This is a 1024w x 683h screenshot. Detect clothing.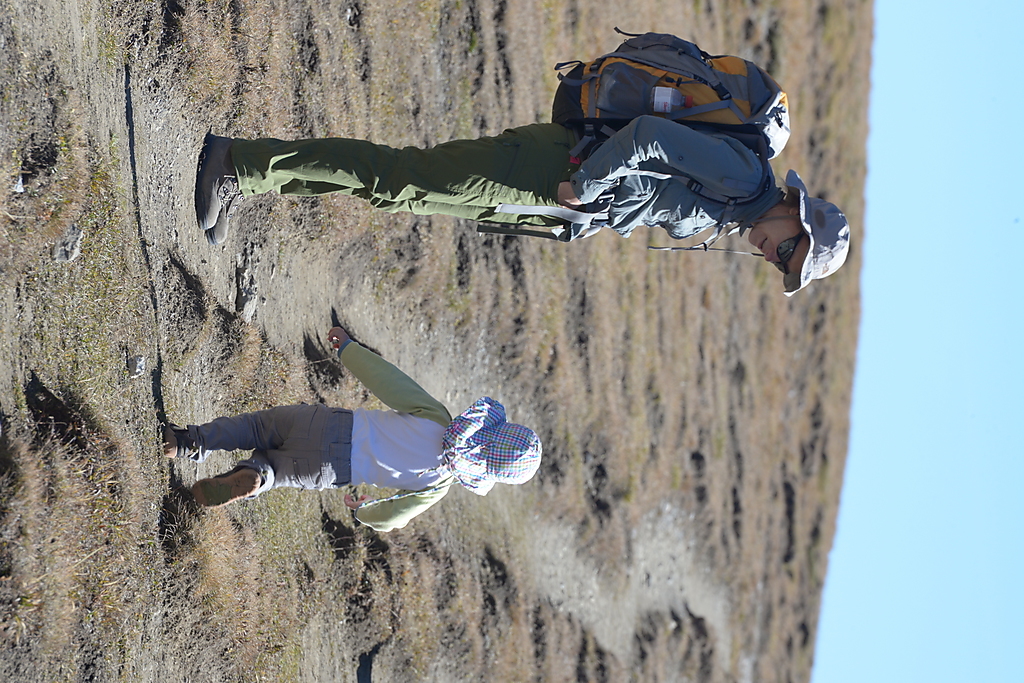
locate(228, 114, 791, 240).
